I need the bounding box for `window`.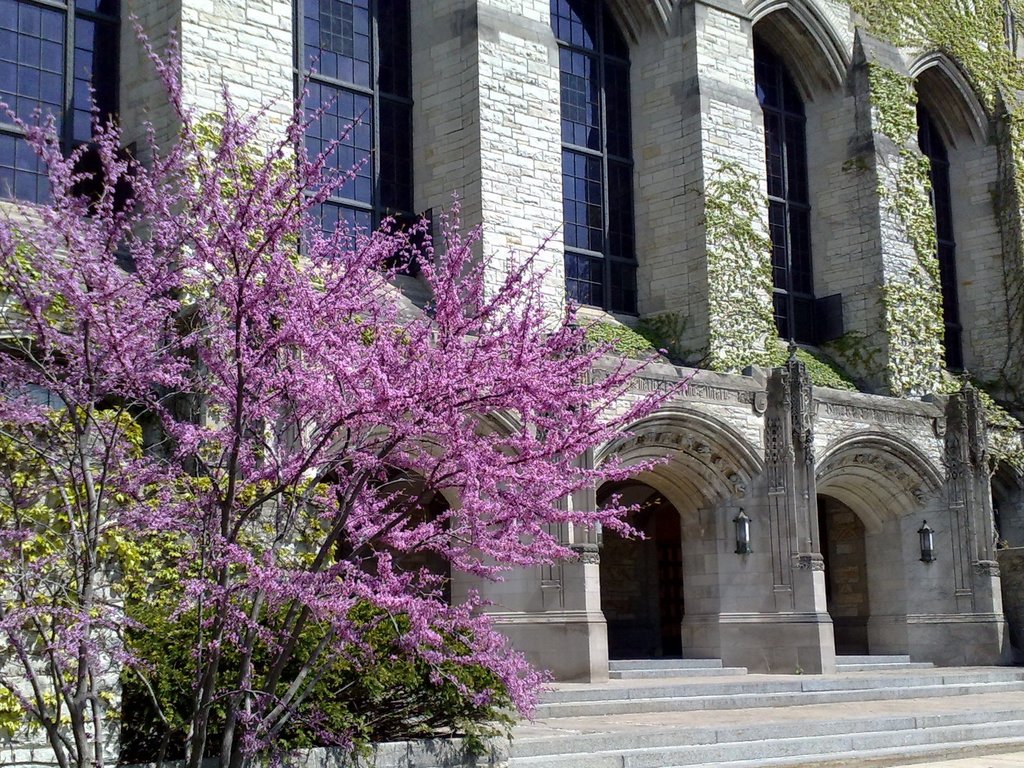
Here it is: [left=551, top=0, right=640, bottom=317].
